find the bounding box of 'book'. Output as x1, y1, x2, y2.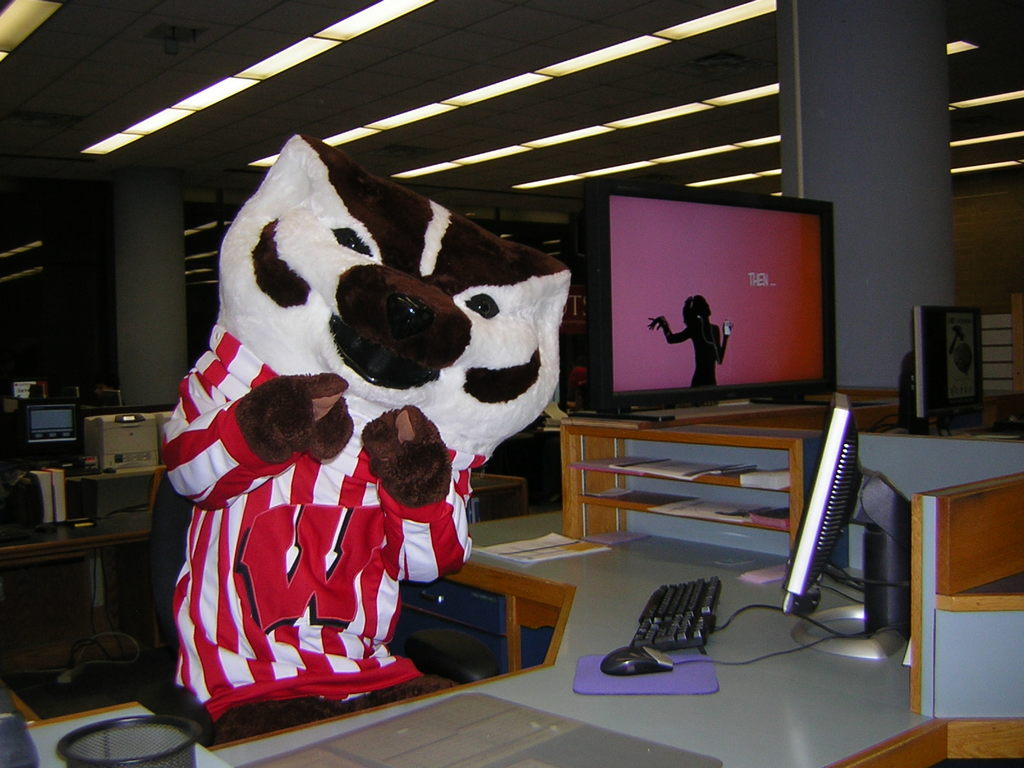
651, 495, 771, 525.
